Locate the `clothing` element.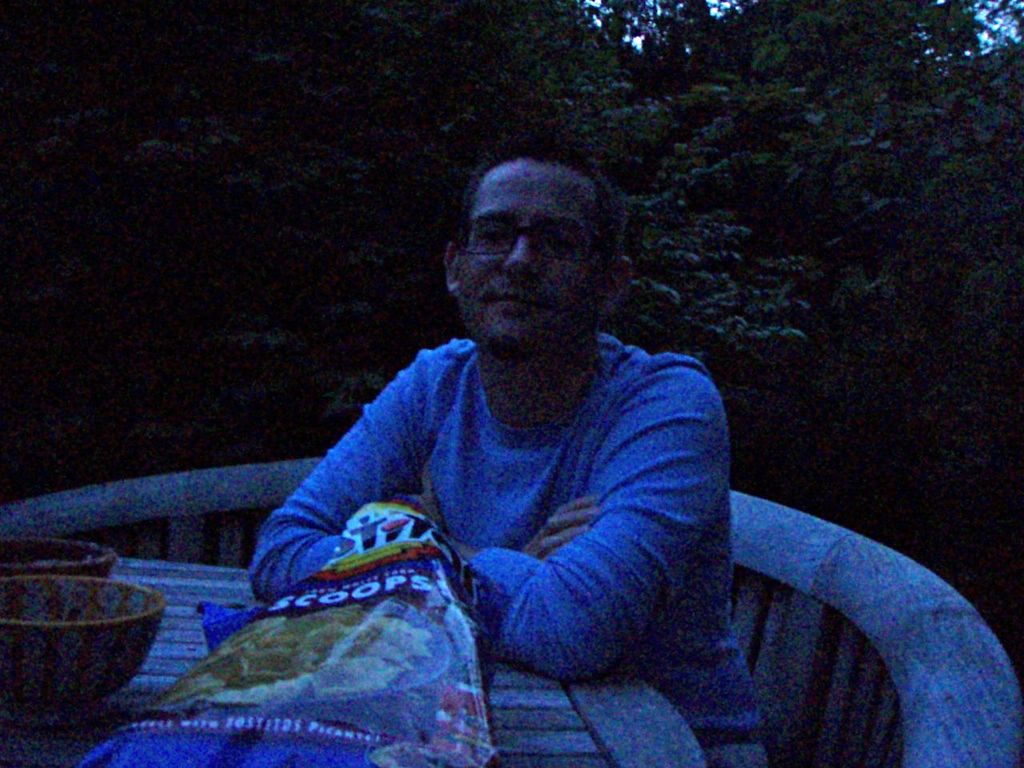
Element bbox: <bbox>238, 256, 750, 720</bbox>.
